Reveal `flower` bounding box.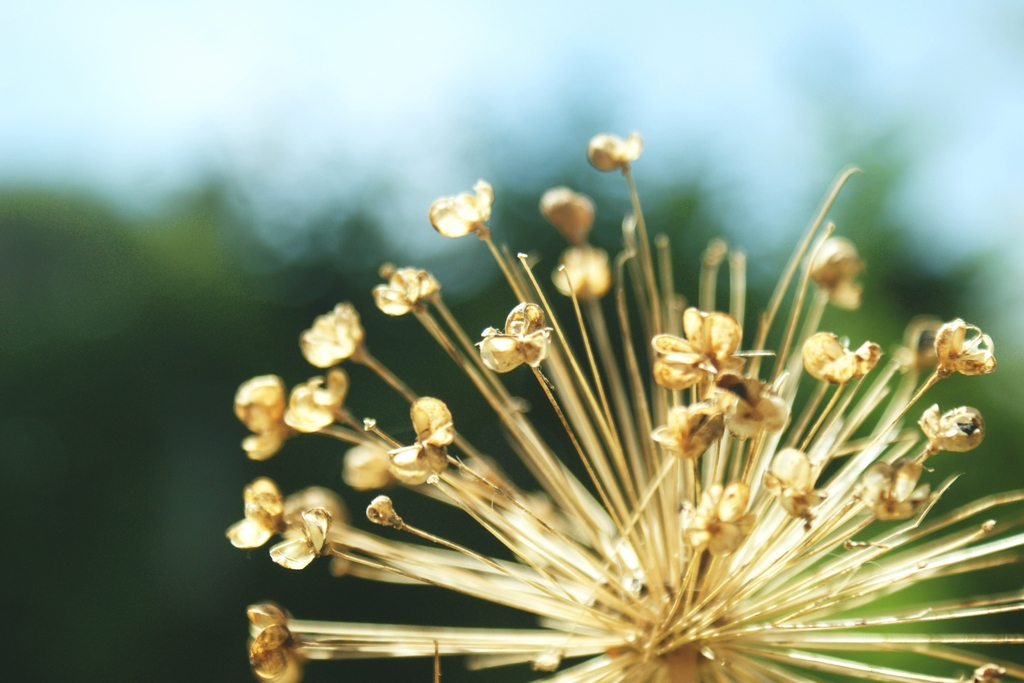
Revealed: 280, 369, 352, 436.
